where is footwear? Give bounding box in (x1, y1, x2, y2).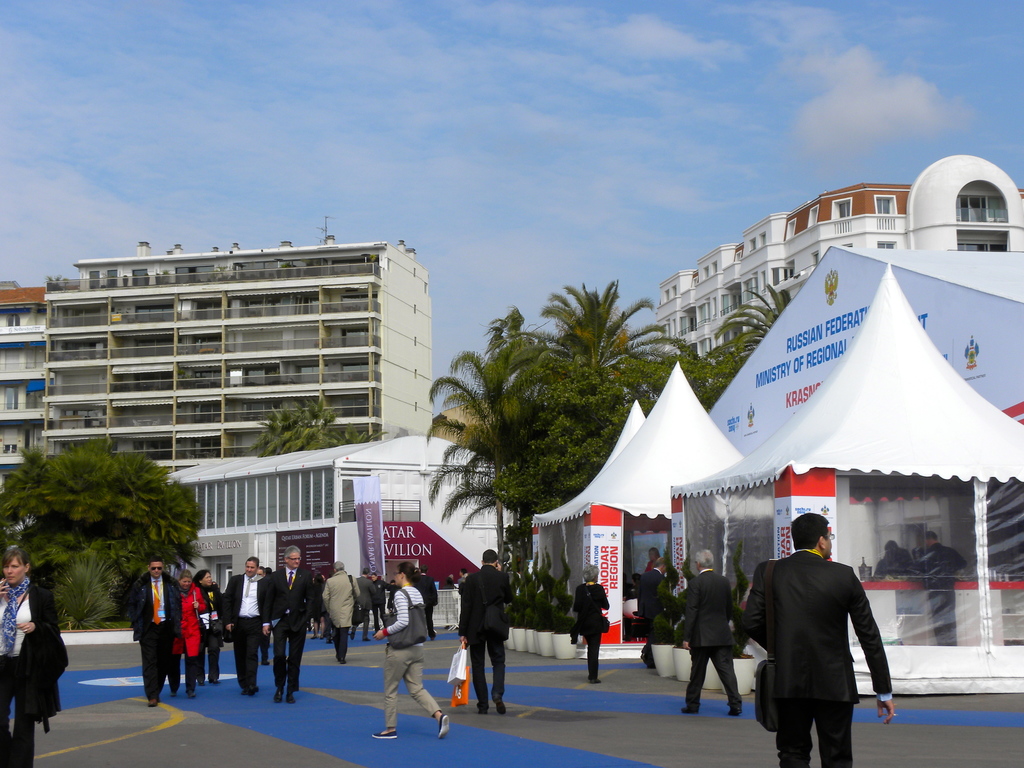
(371, 728, 398, 740).
